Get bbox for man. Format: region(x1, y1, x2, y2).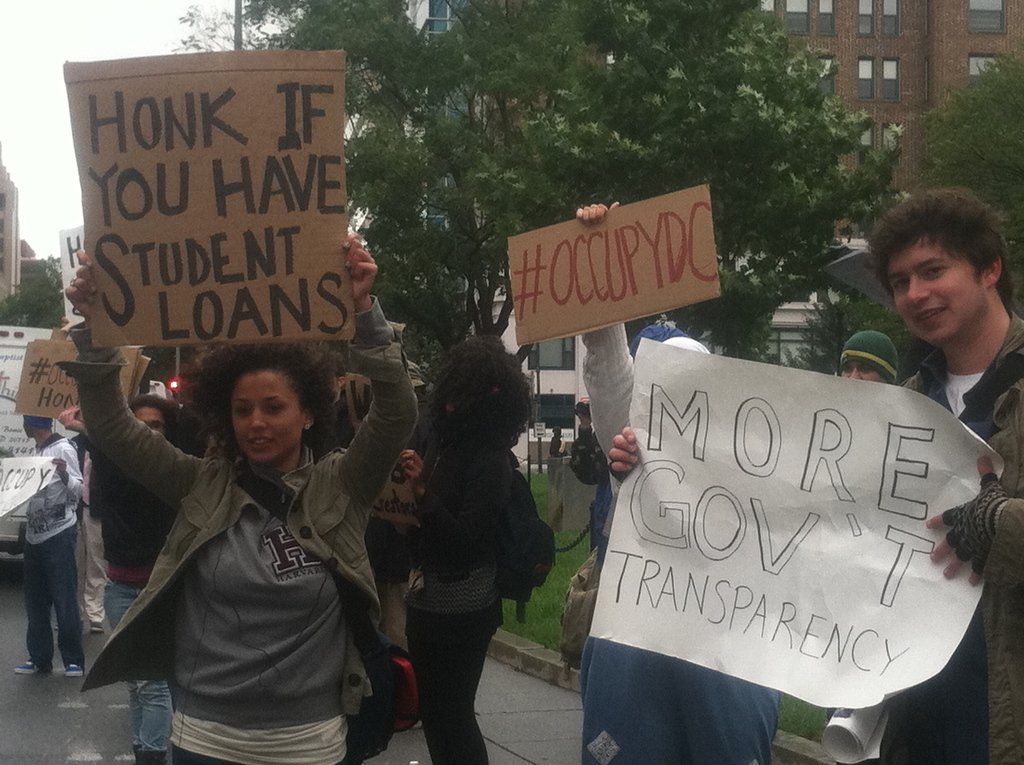
region(836, 342, 894, 389).
